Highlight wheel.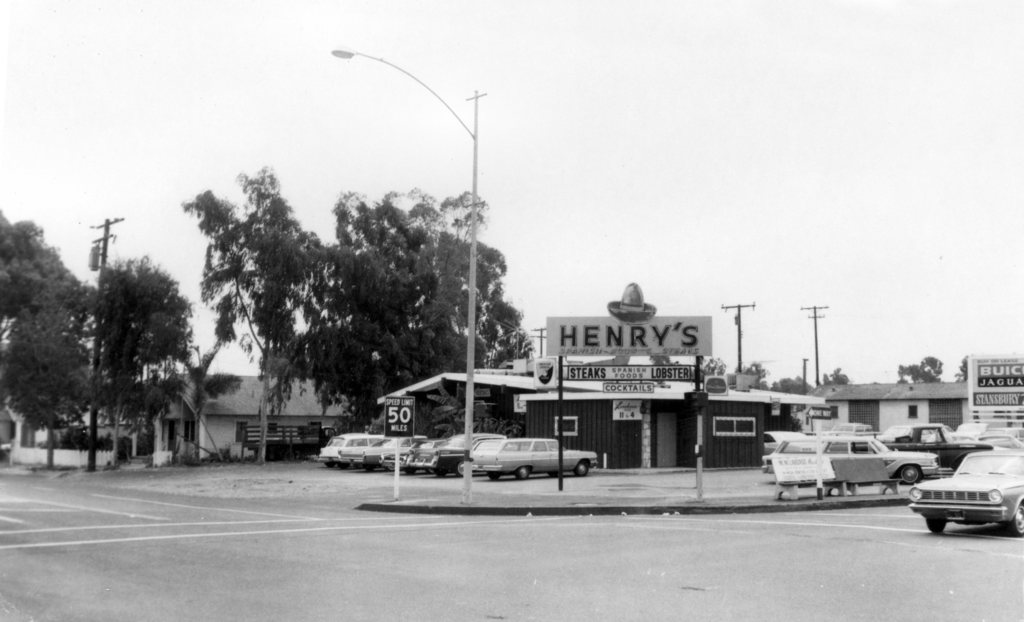
Highlighted region: box=[435, 470, 446, 480].
